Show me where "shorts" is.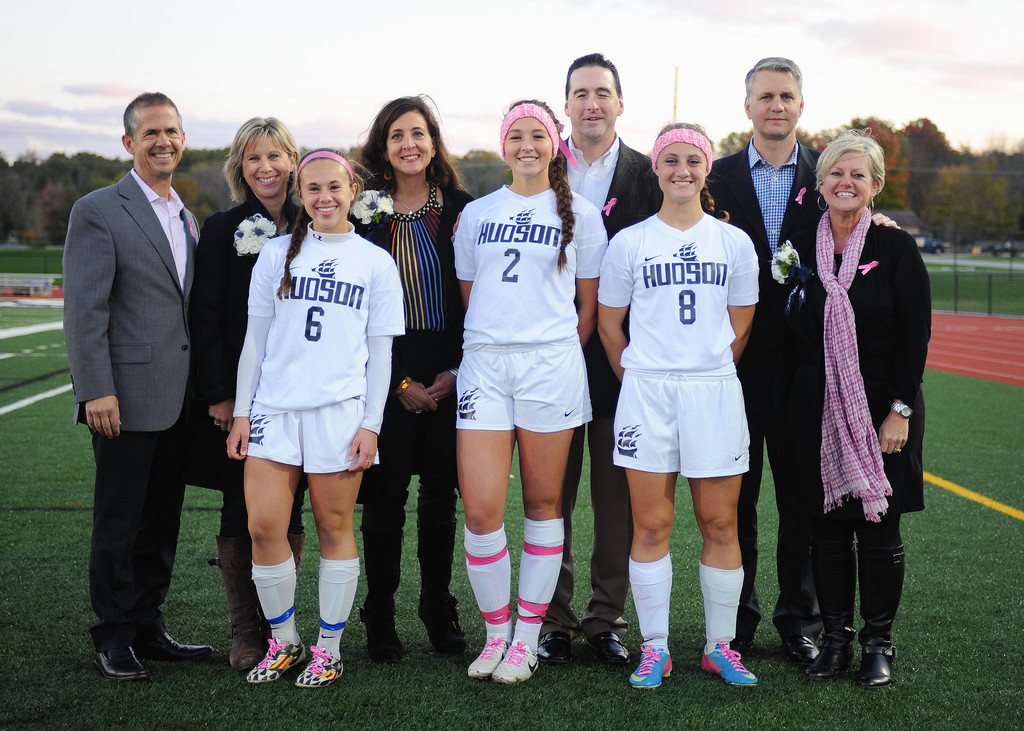
"shorts" is at select_region(244, 391, 384, 472).
